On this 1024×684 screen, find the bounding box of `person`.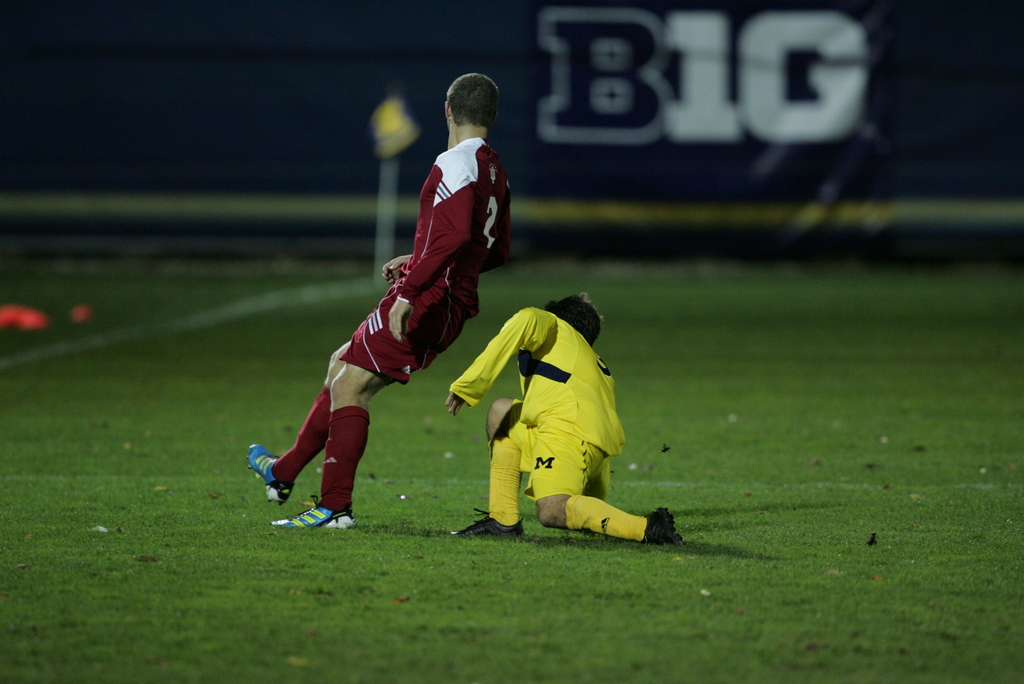
Bounding box: 272/108/501/556.
